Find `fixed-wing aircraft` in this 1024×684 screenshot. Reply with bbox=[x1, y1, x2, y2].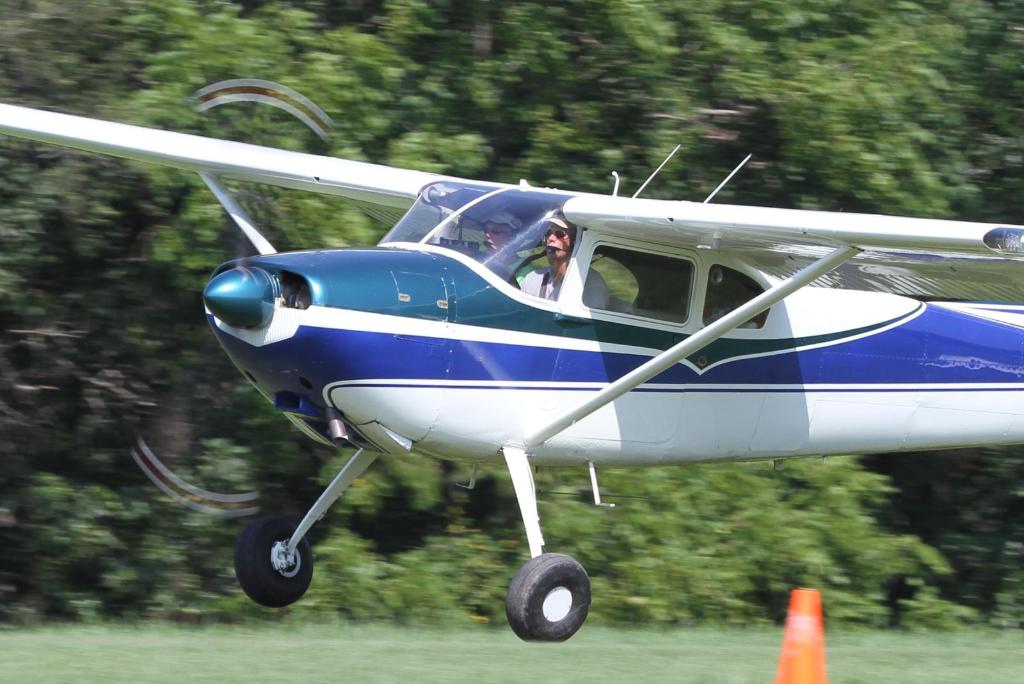
bbox=[0, 105, 1023, 642].
